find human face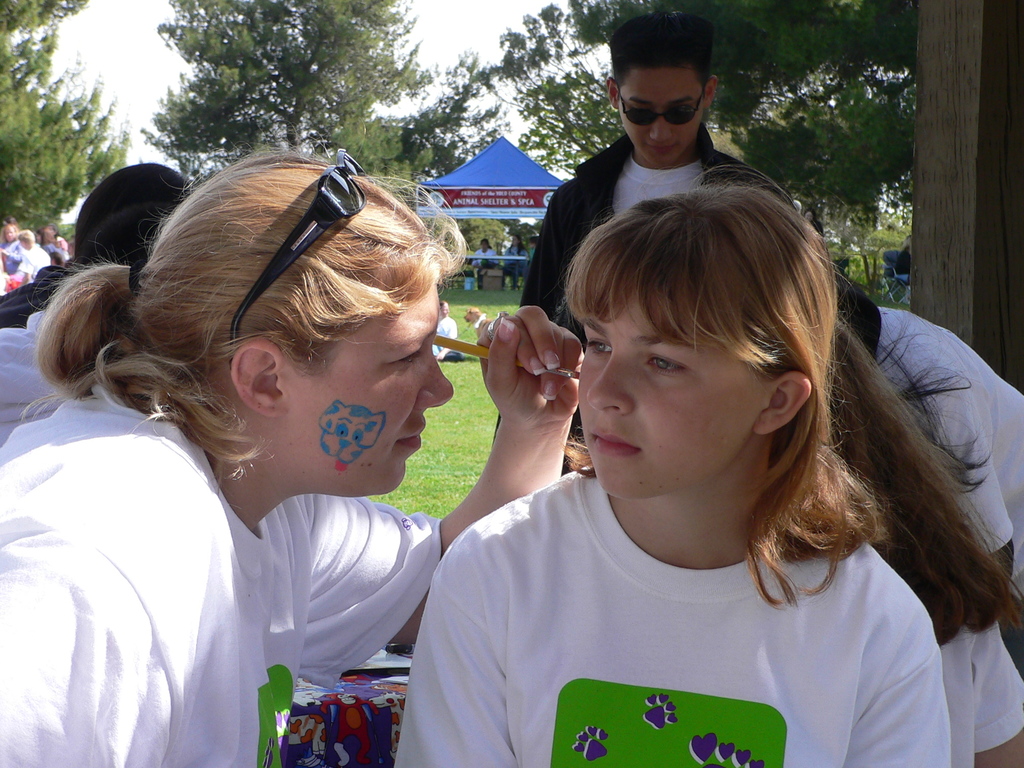
detection(571, 271, 760, 515)
